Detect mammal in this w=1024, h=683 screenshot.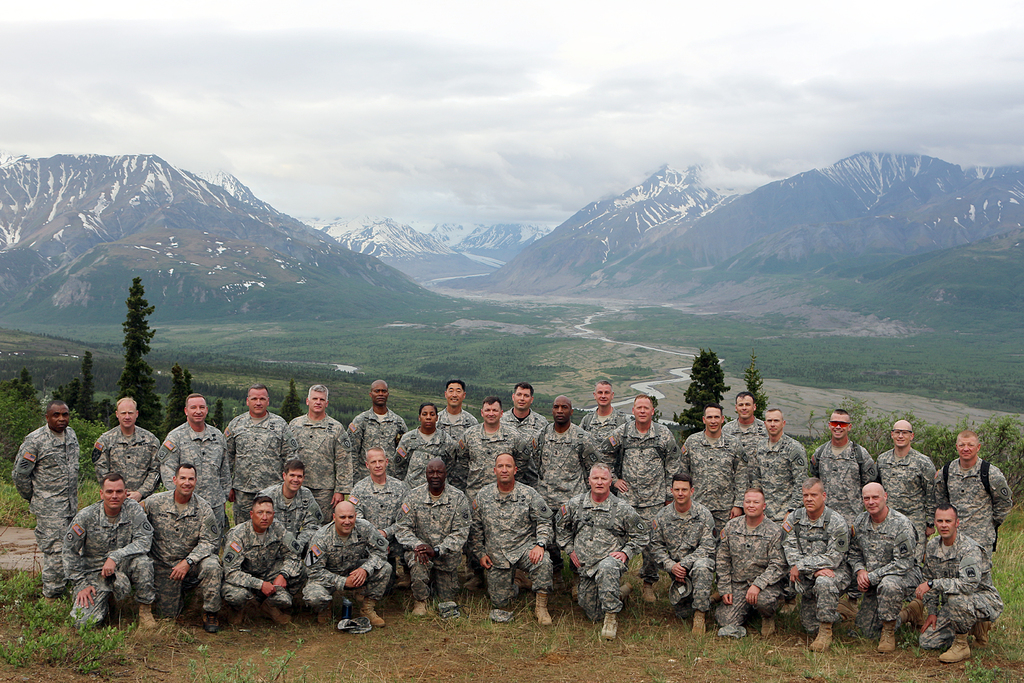
Detection: bbox=(648, 476, 712, 639).
